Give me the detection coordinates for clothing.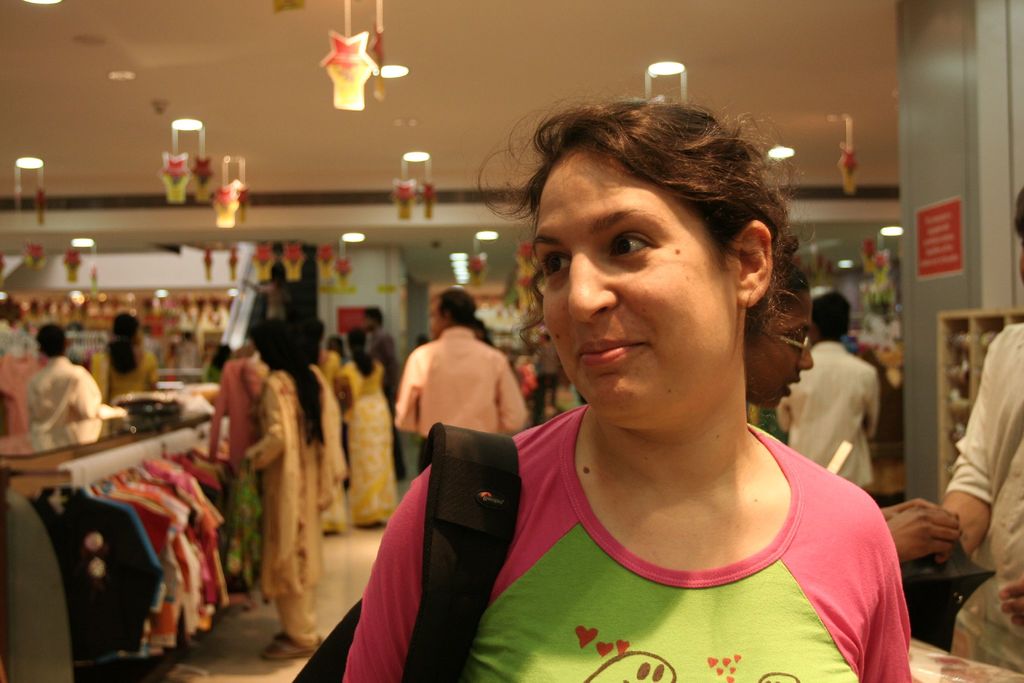
x1=335 y1=357 x2=402 y2=523.
